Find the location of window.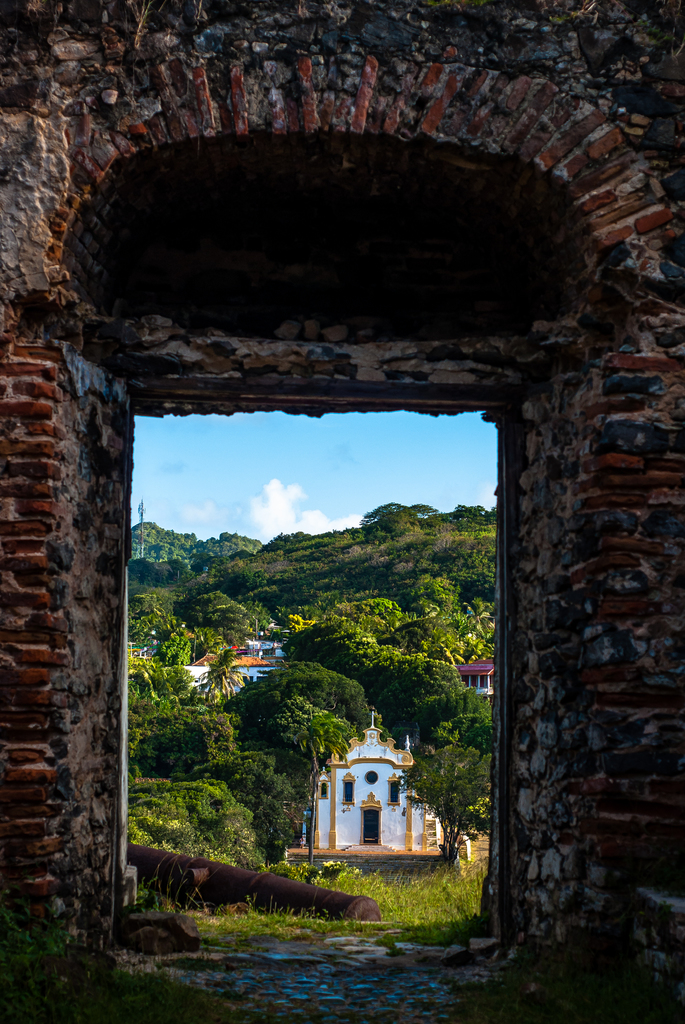
Location: l=389, t=781, r=403, b=805.
